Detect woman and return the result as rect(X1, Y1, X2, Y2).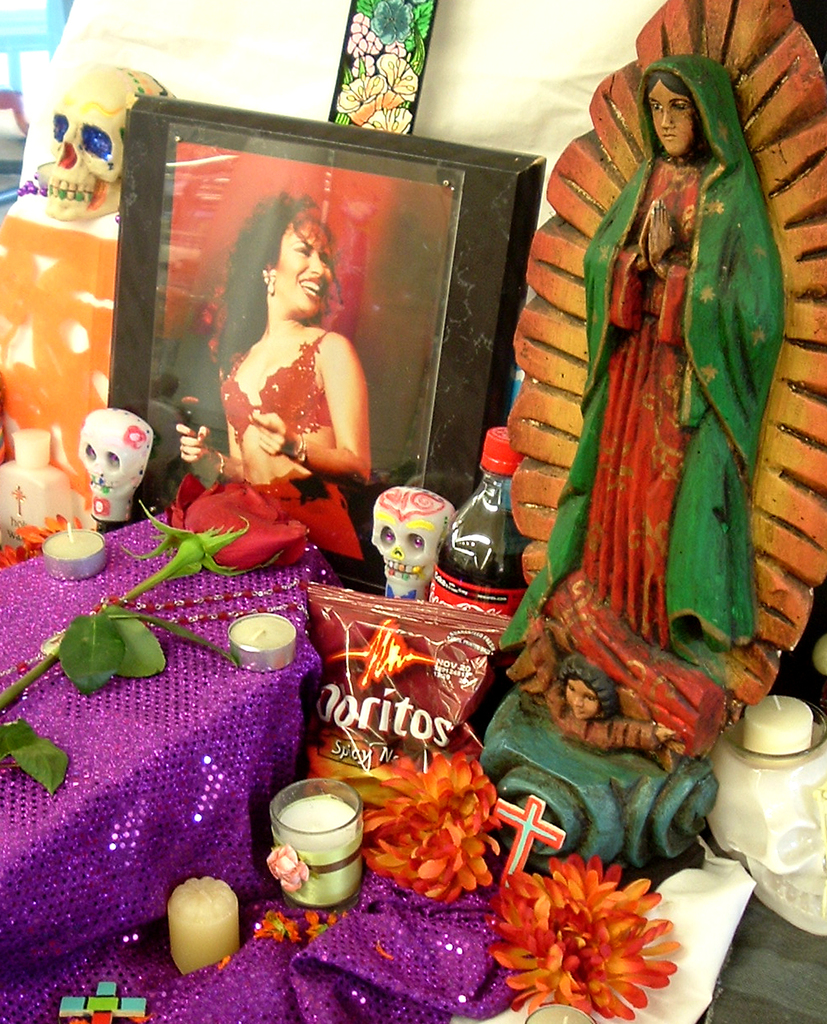
rect(171, 181, 406, 542).
